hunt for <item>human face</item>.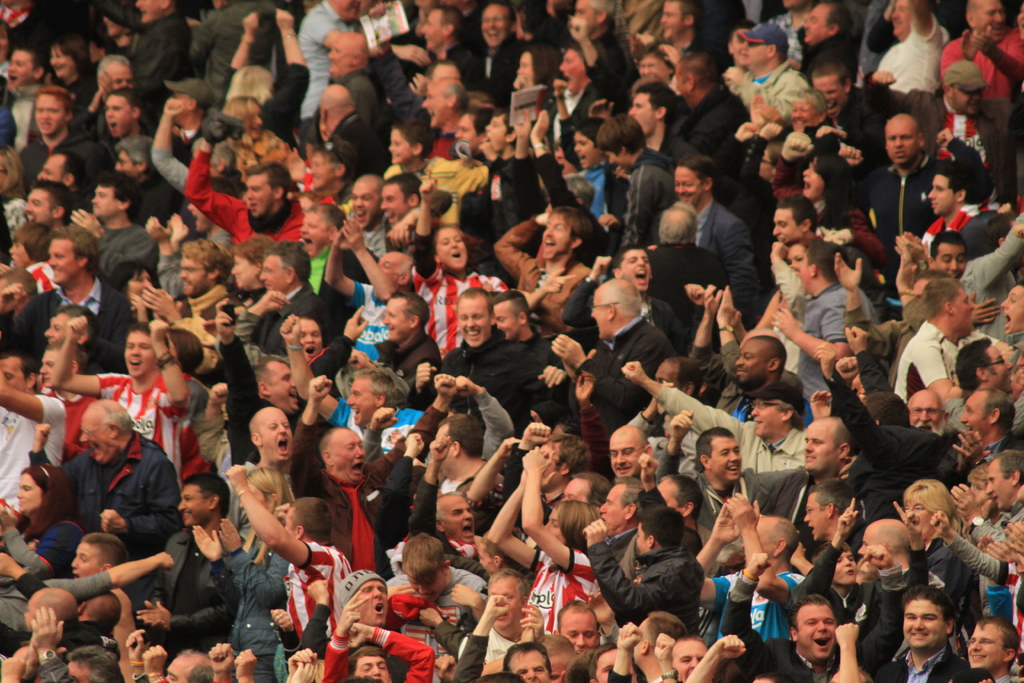
Hunted down at bbox(560, 47, 585, 95).
